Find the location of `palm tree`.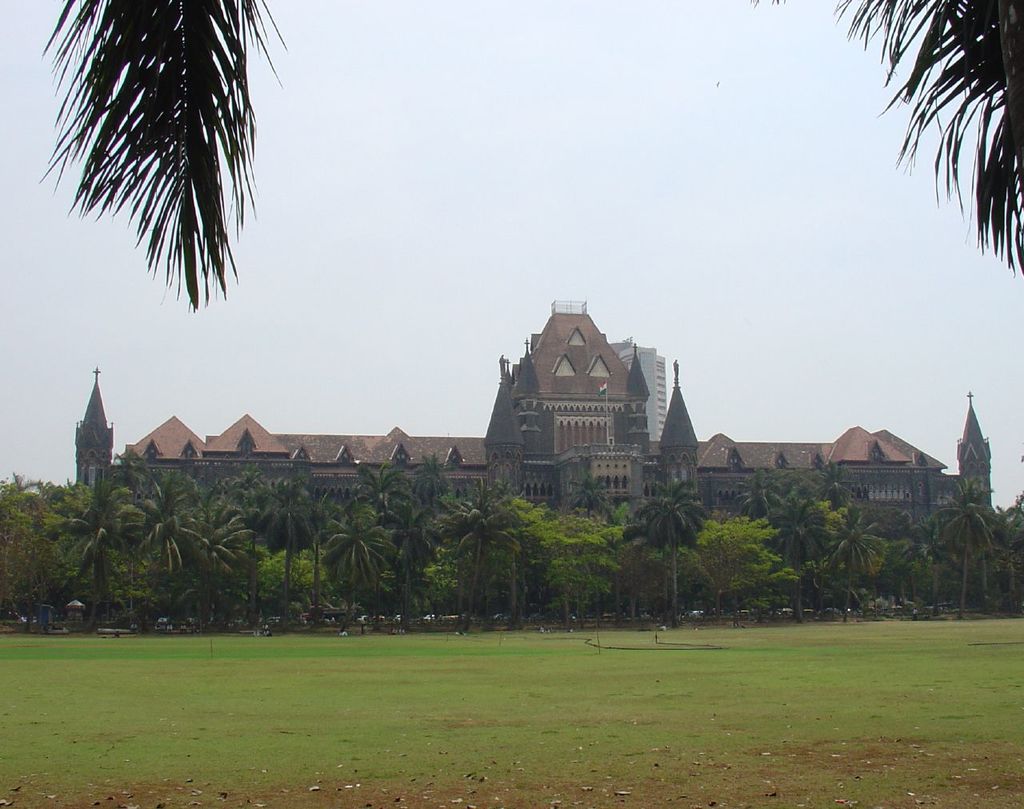
Location: box=[260, 469, 308, 618].
